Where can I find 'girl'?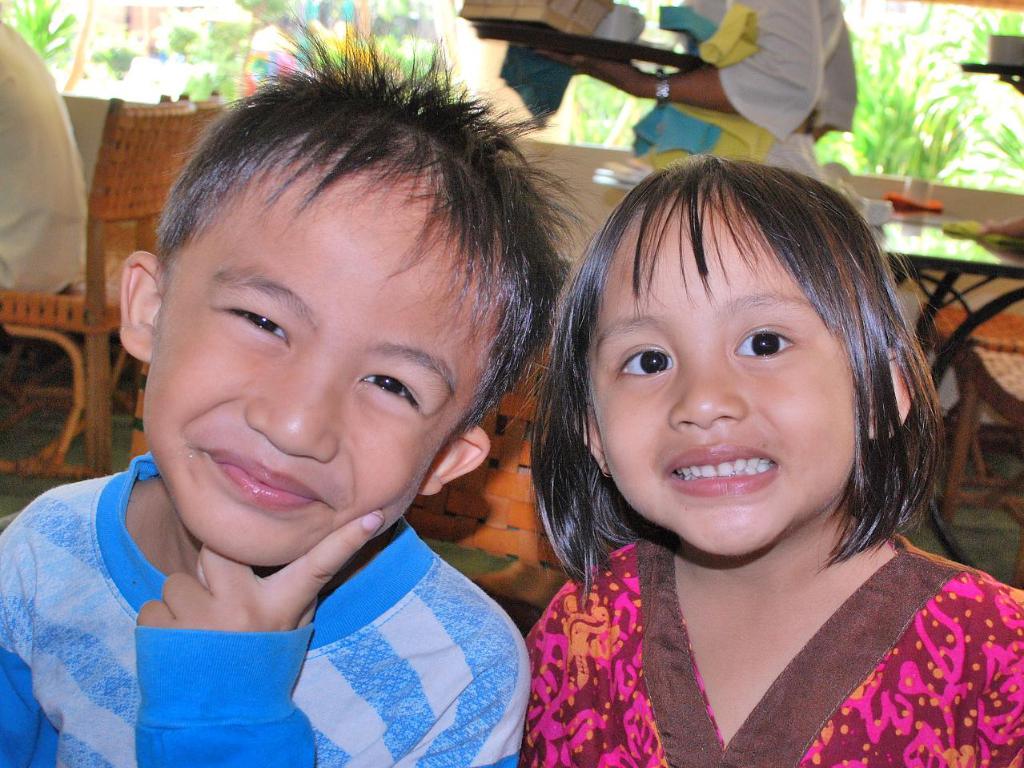
You can find it at crop(516, 148, 1023, 767).
